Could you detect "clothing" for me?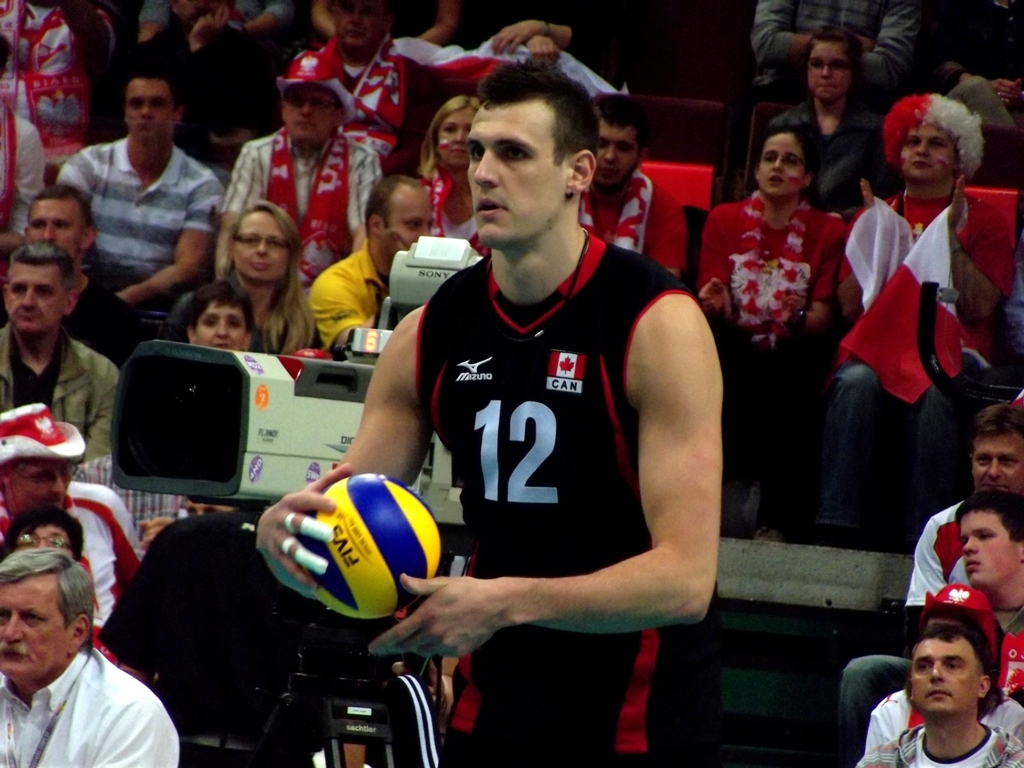
Detection result: bbox(756, 0, 927, 161).
